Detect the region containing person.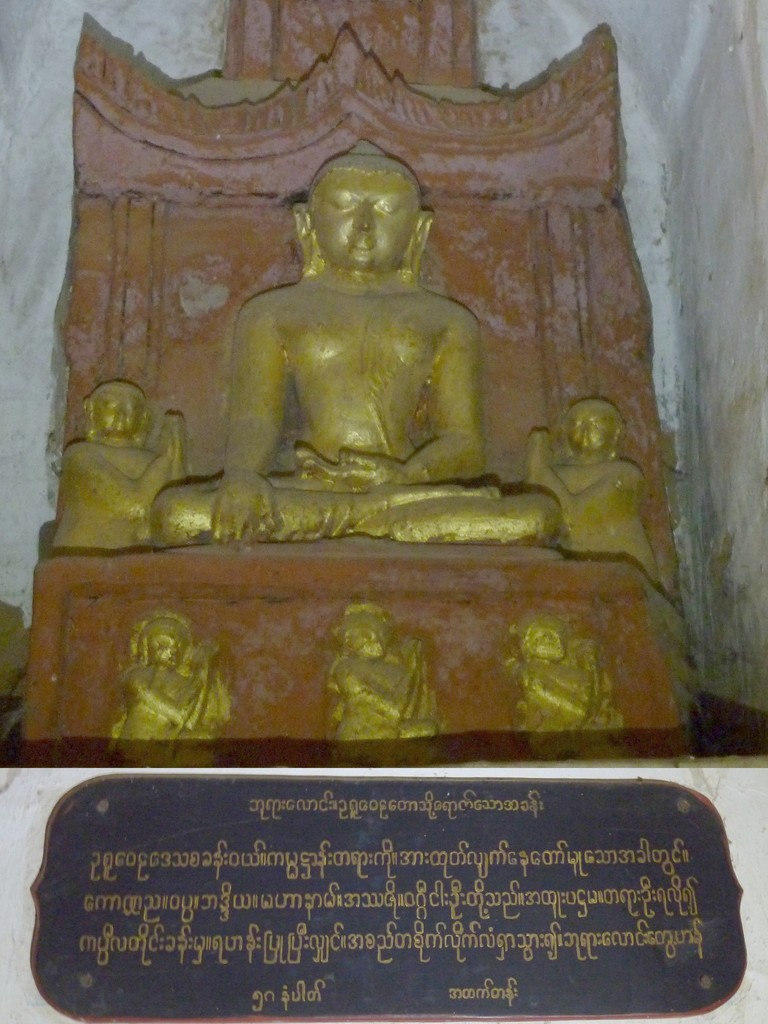
BBox(118, 610, 230, 771).
